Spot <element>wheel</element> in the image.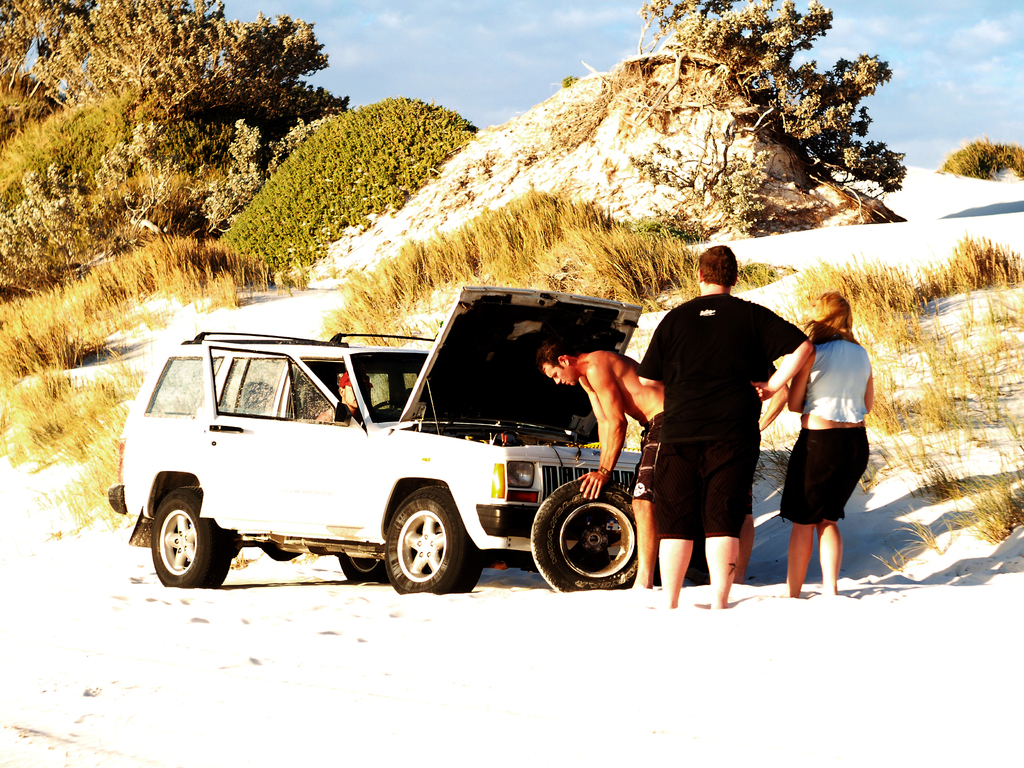
<element>wheel</element> found at x1=387 y1=483 x2=485 y2=598.
